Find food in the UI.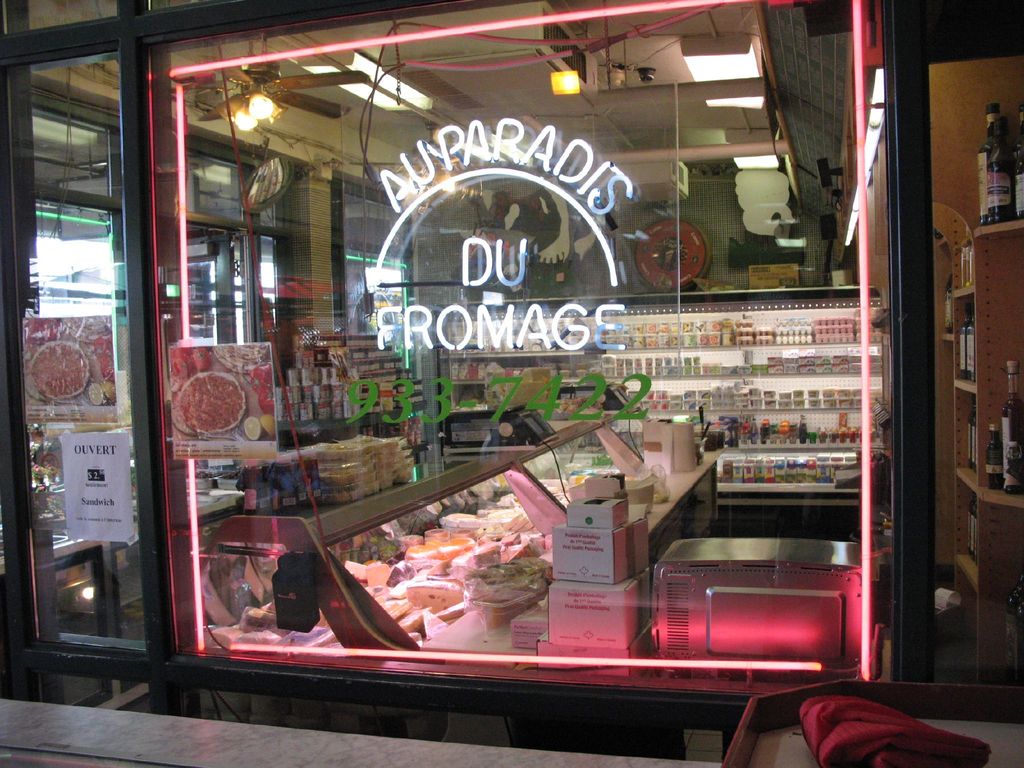
UI element at [x1=694, y1=440, x2=706, y2=467].
